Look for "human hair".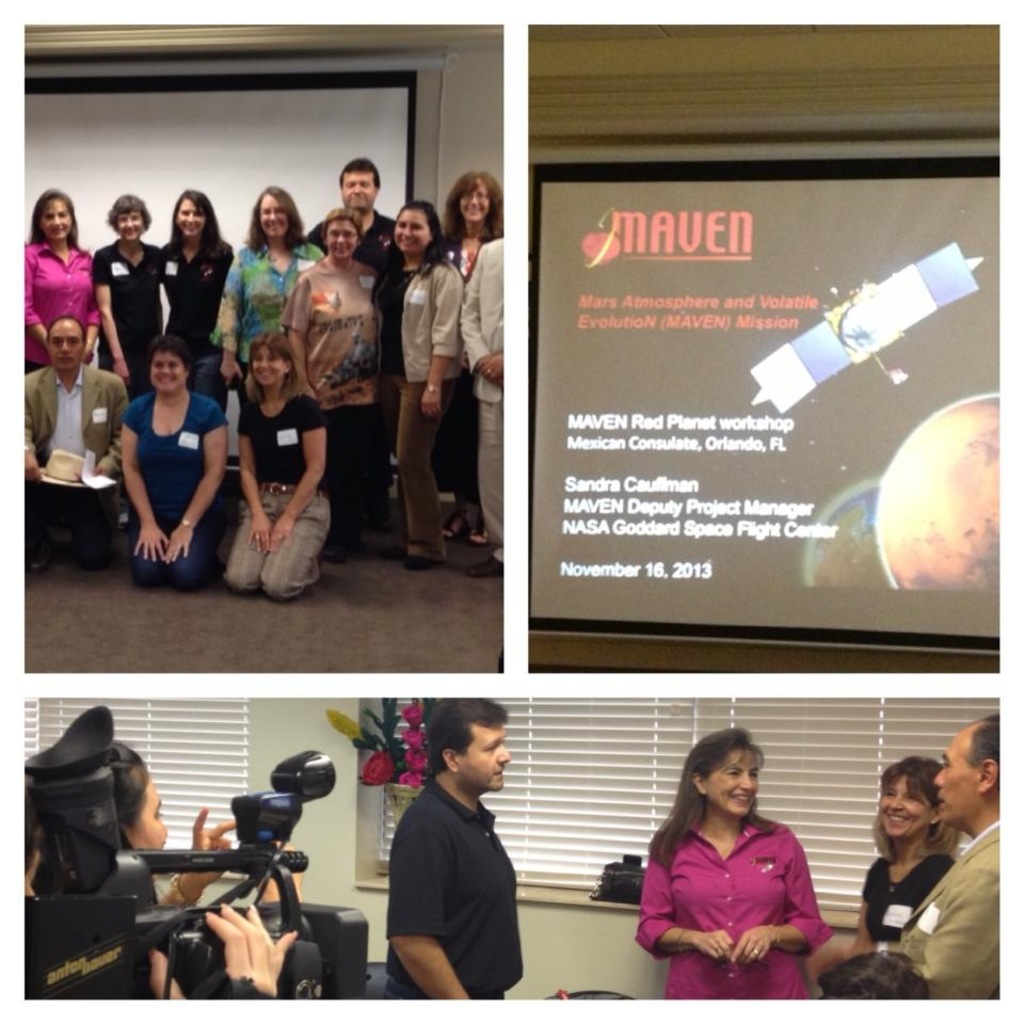
Found: {"x1": 171, "y1": 188, "x2": 230, "y2": 255}.
